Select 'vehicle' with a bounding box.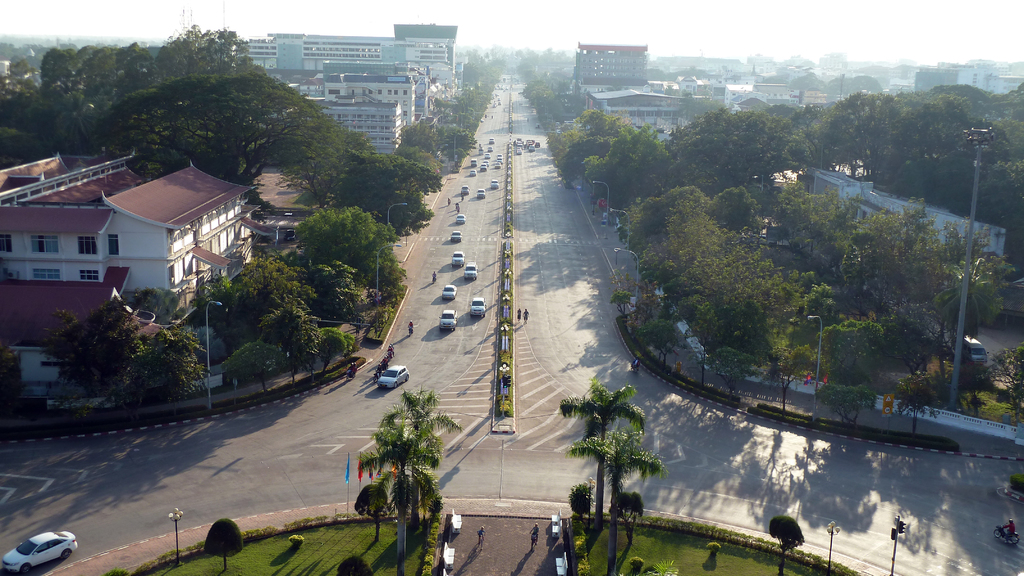
Rect(965, 335, 982, 367).
